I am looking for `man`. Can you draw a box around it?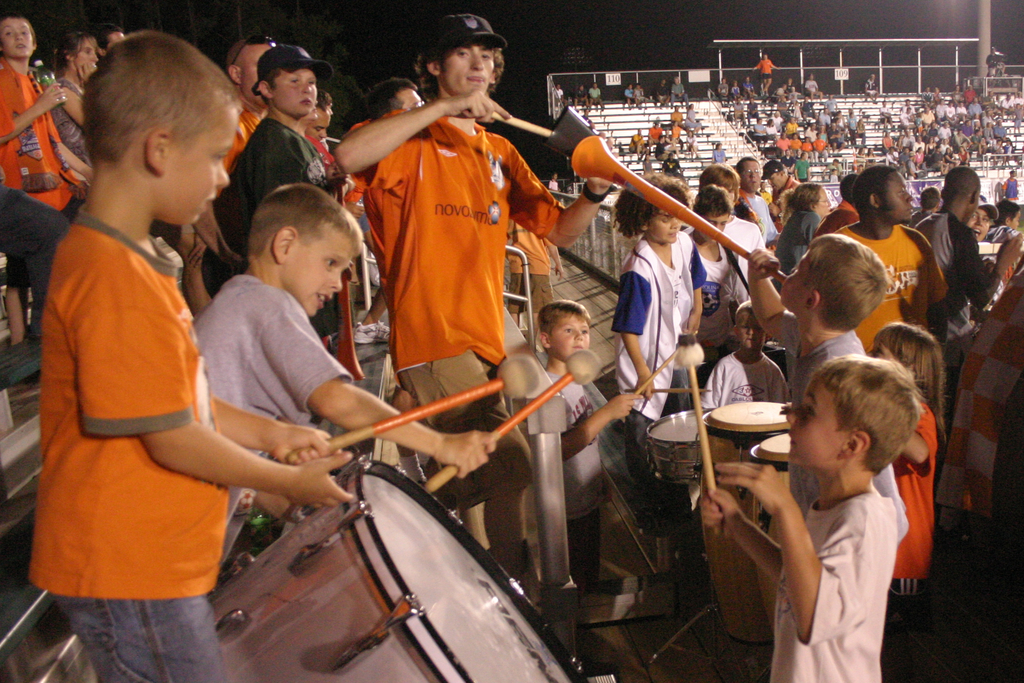
Sure, the bounding box is 760:151:804:202.
